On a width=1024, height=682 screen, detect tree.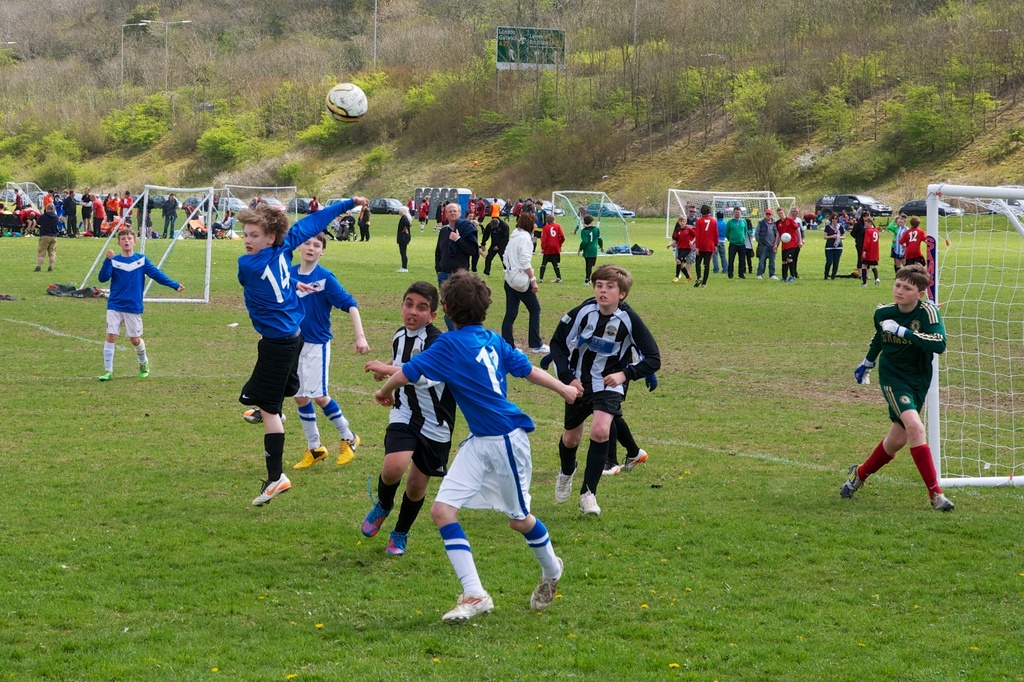
819, 117, 942, 152.
